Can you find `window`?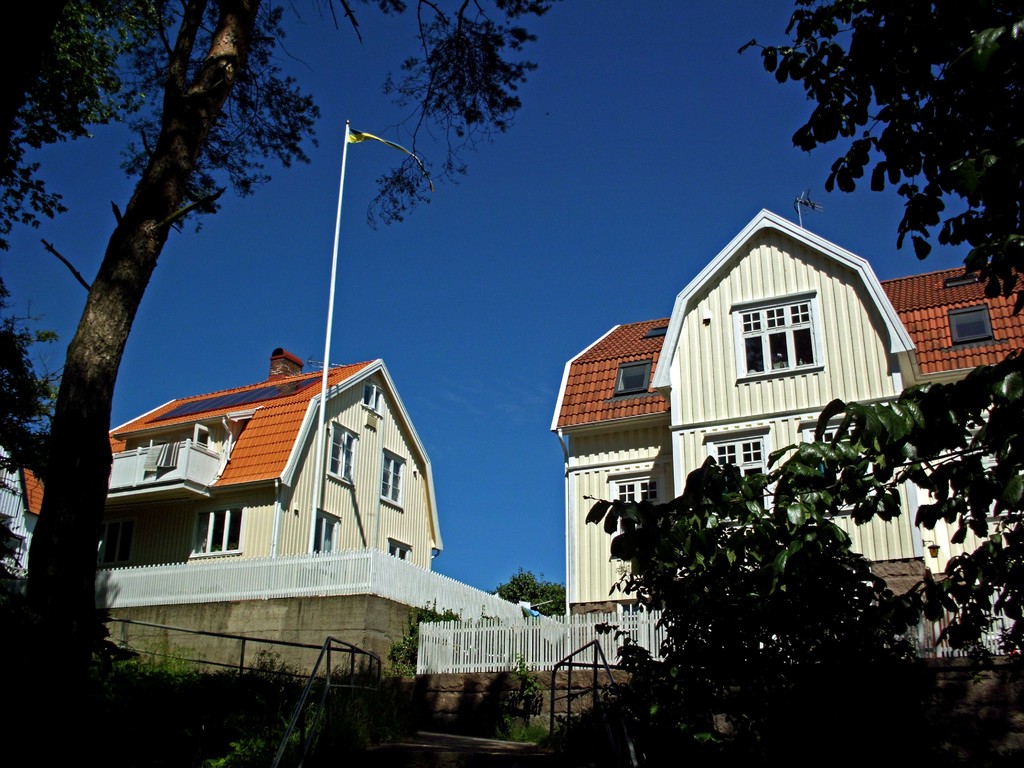
Yes, bounding box: x1=96, y1=521, x2=132, y2=564.
